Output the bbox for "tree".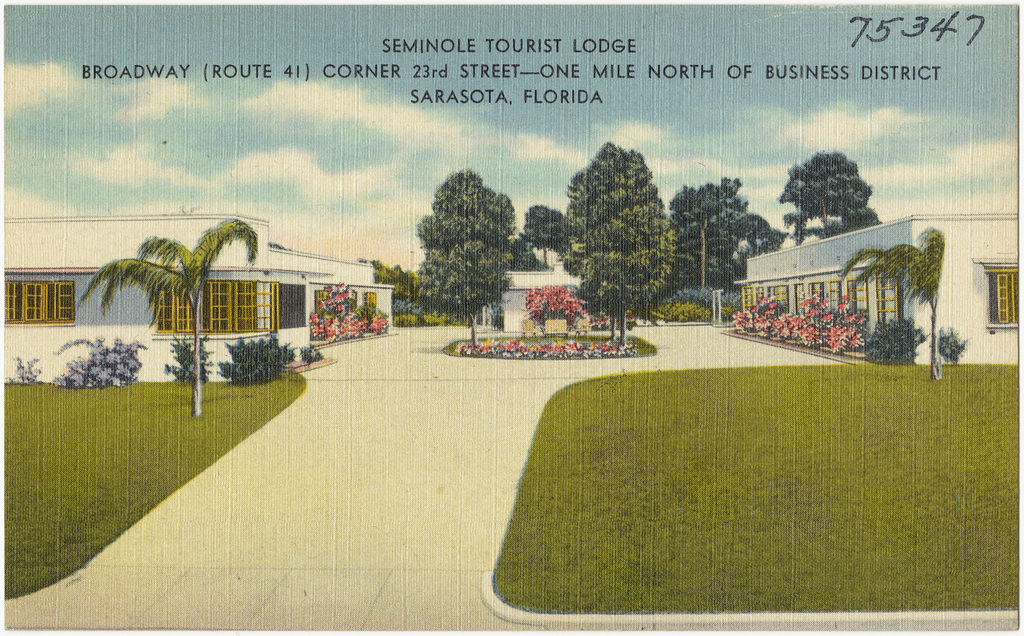
locate(518, 203, 572, 269).
